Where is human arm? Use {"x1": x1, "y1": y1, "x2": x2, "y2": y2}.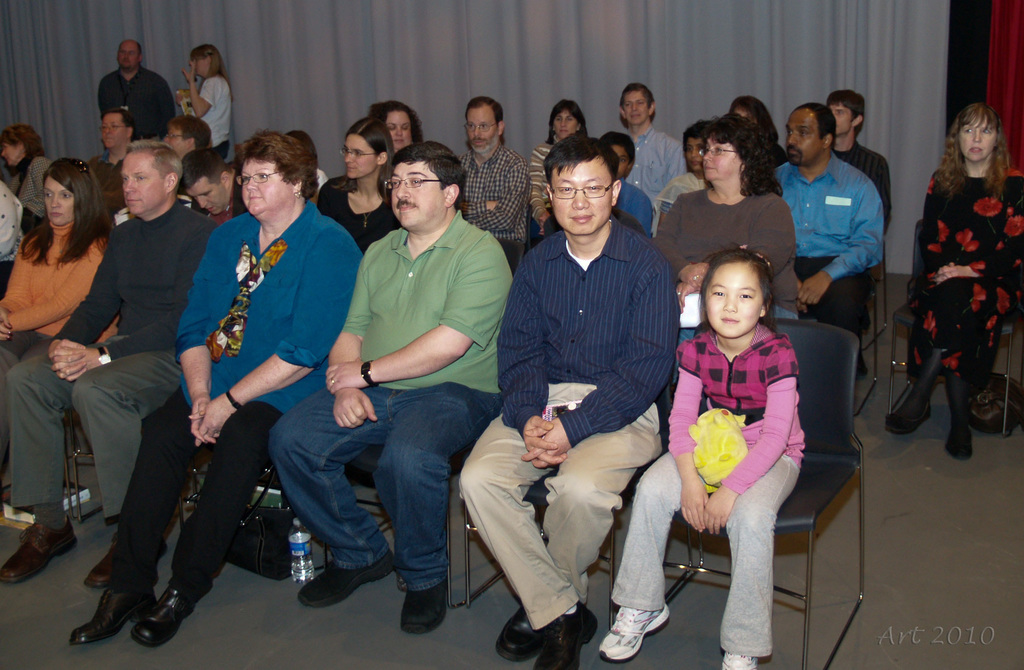
{"x1": 326, "y1": 240, "x2": 378, "y2": 428}.
